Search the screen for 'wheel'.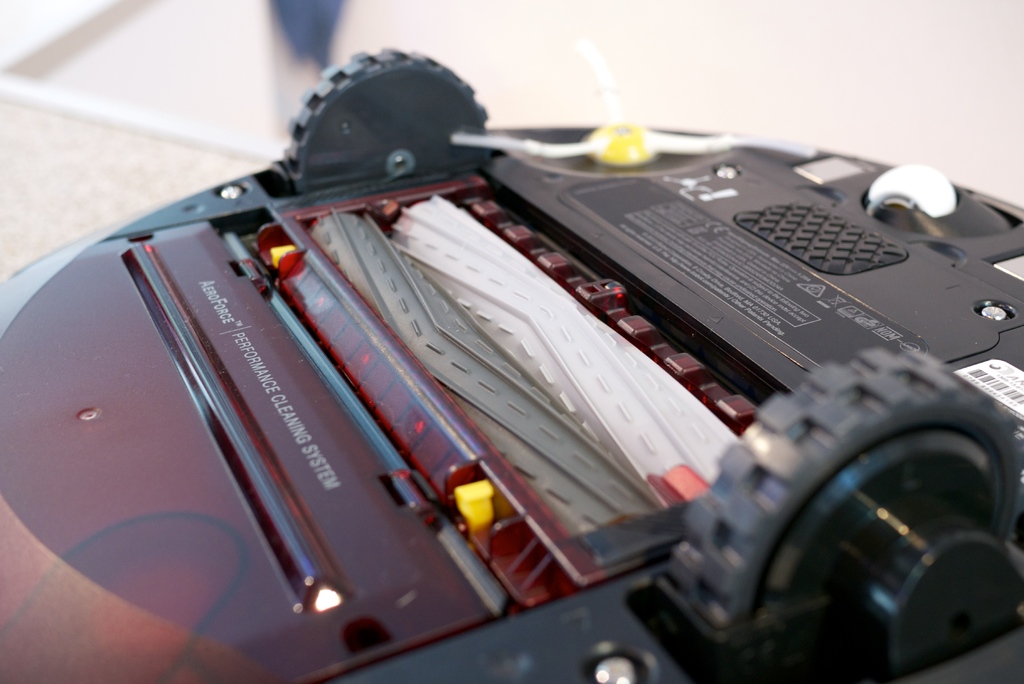
Found at [686, 355, 1004, 669].
